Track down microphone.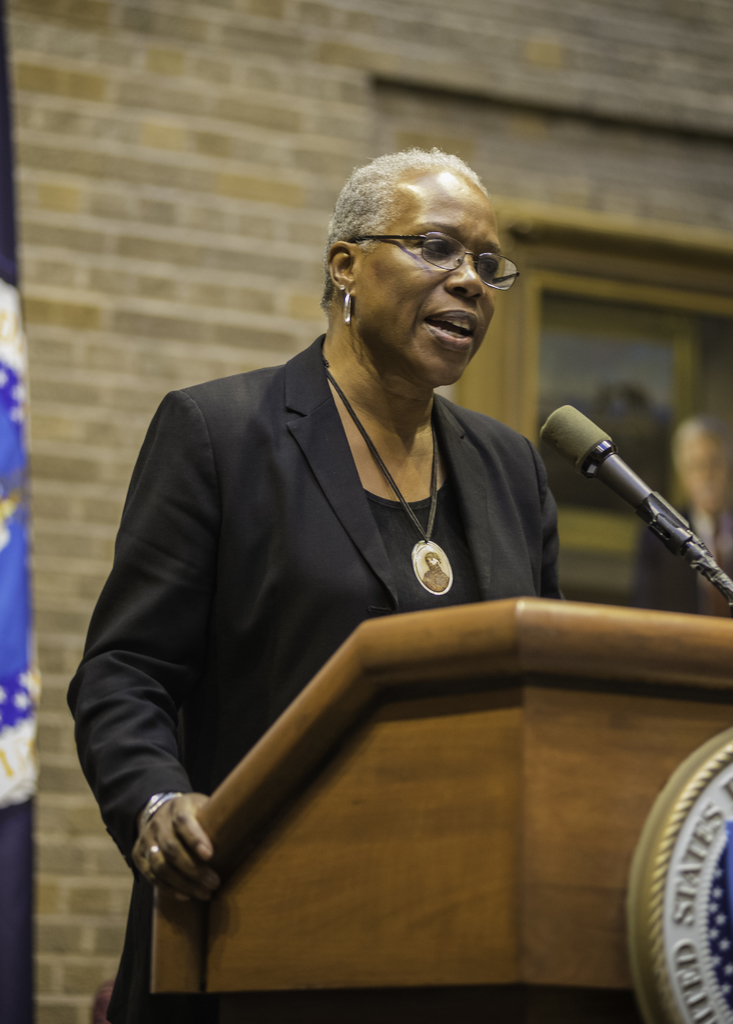
Tracked to <region>543, 396, 717, 579</region>.
